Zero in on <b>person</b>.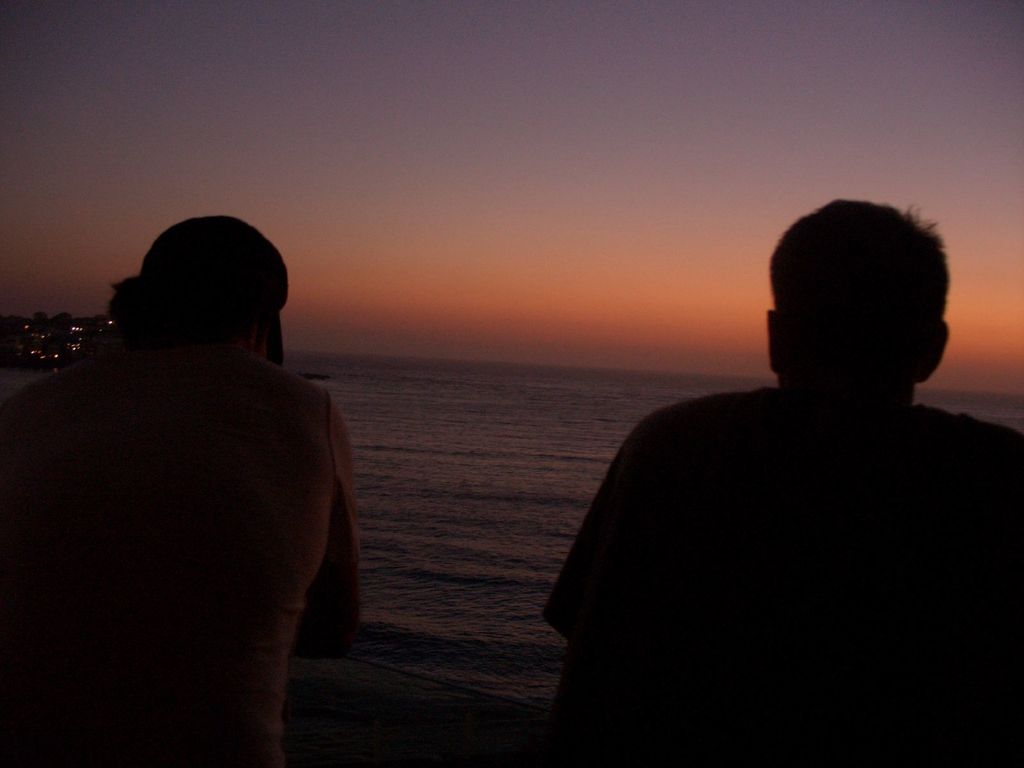
Zeroed in: 598/175/1005/714.
